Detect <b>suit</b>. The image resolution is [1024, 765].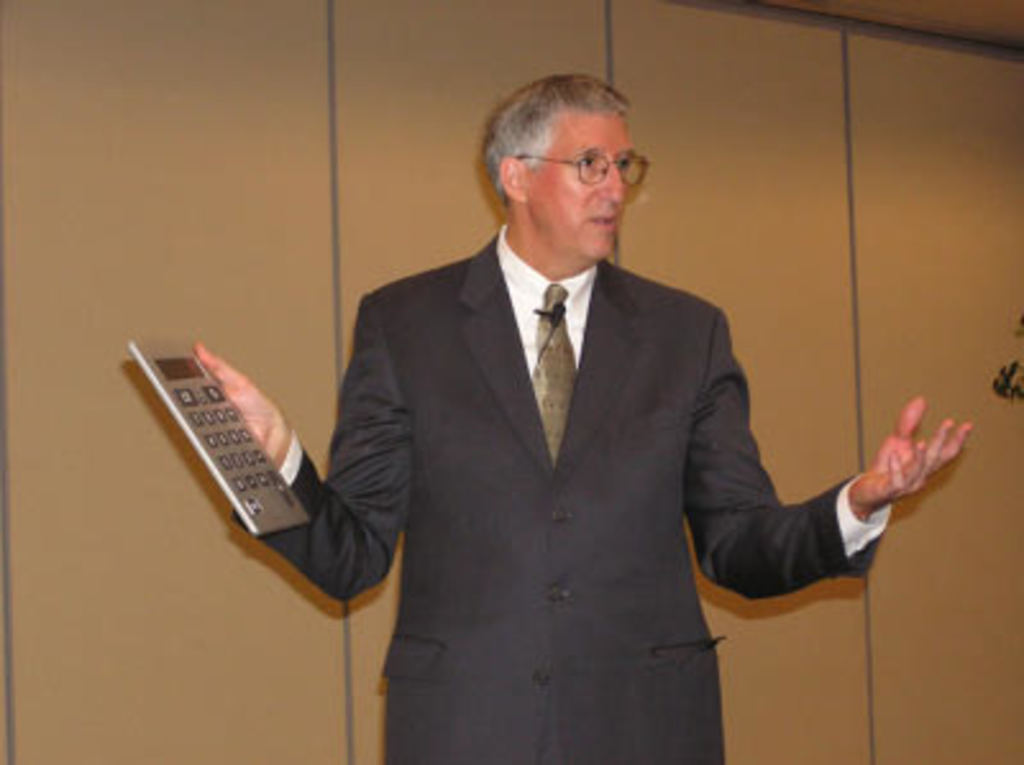
x1=289 y1=113 x2=827 y2=747.
